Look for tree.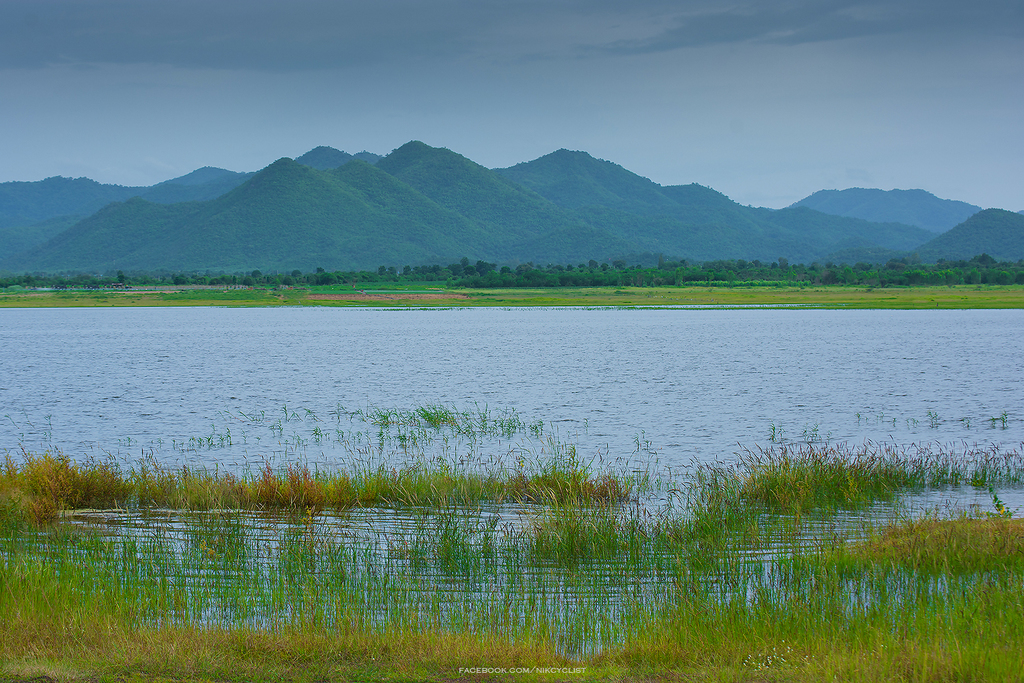
Found: bbox(464, 257, 470, 272).
